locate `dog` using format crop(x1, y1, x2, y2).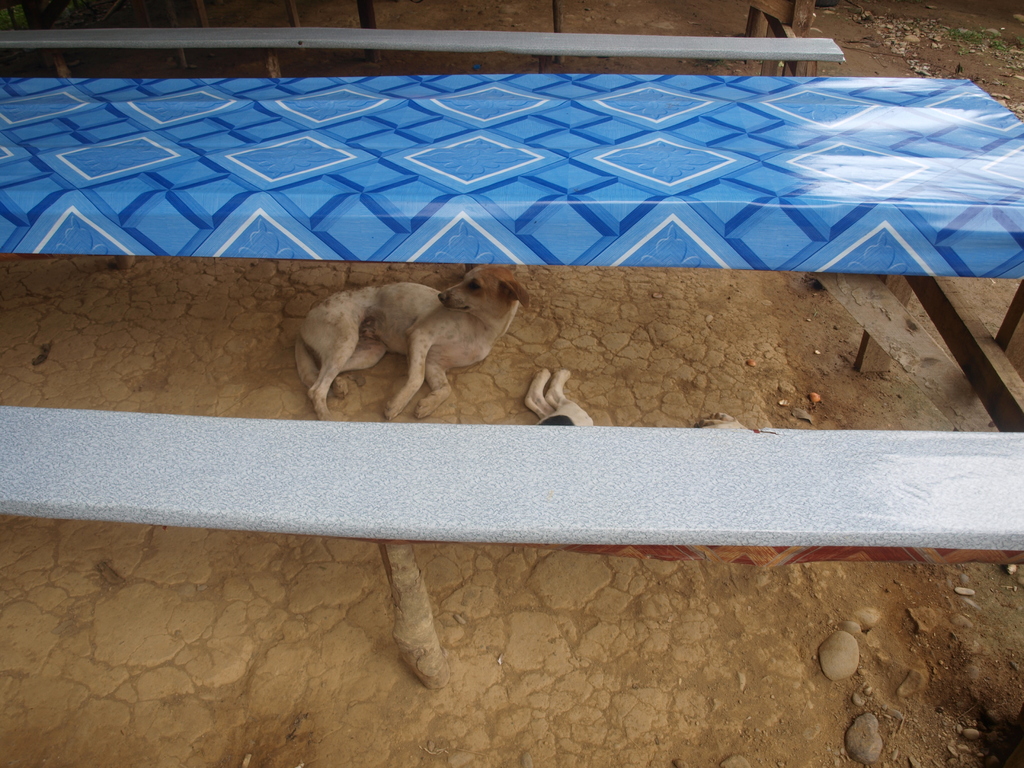
crop(520, 369, 744, 429).
